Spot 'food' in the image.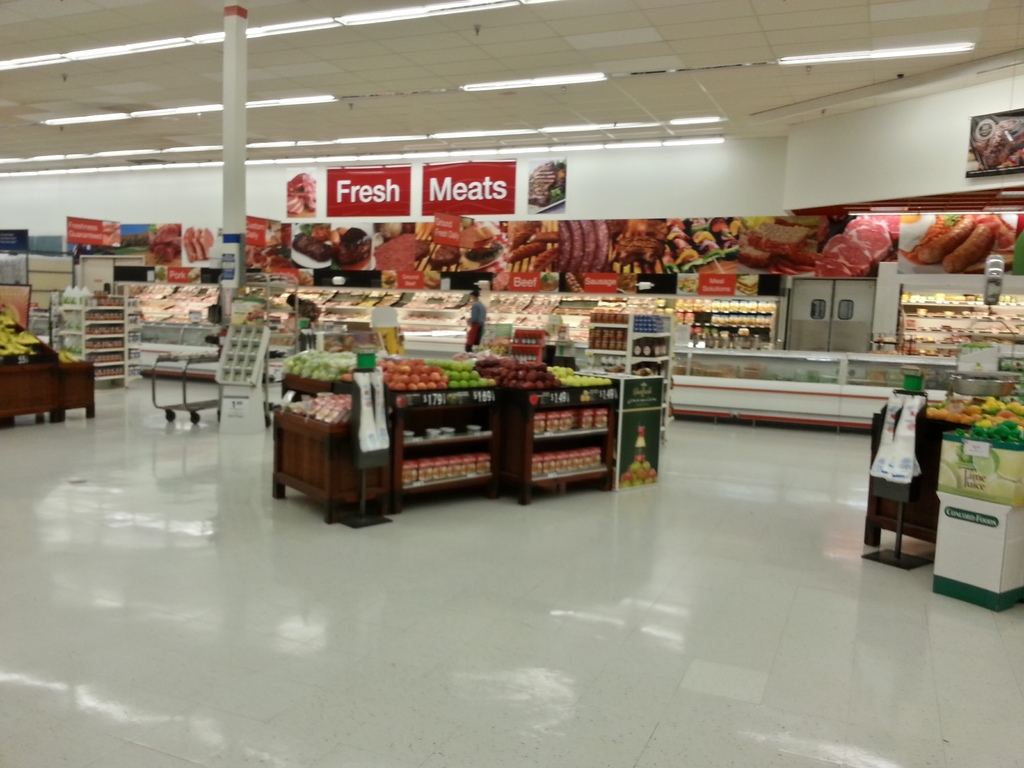
'food' found at <region>860, 211, 900, 239</region>.
